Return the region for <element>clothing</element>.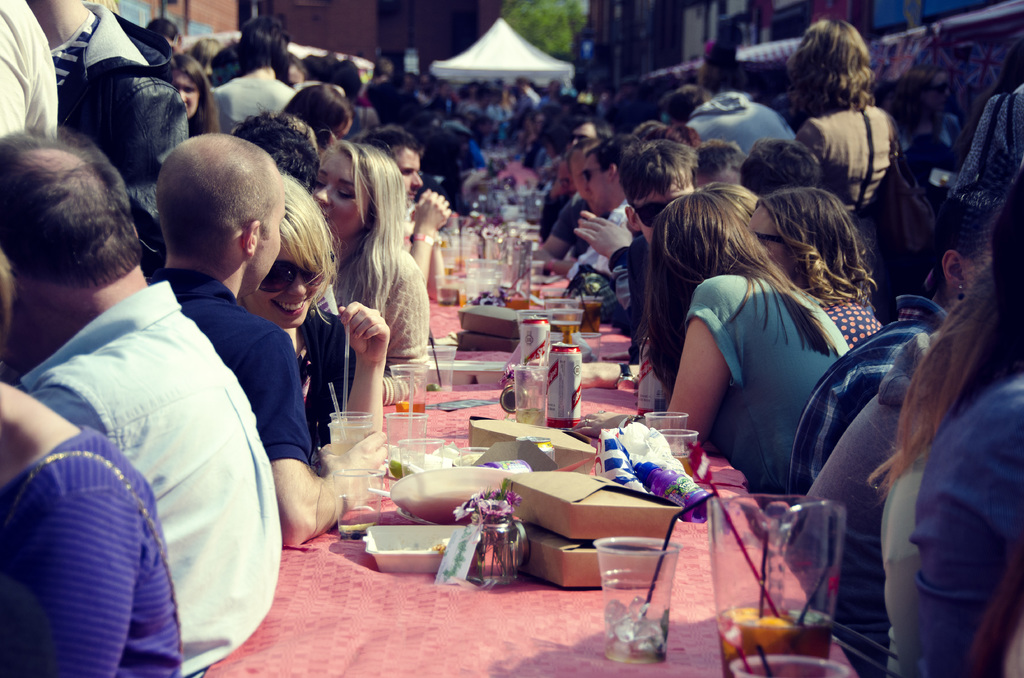
rect(794, 108, 898, 293).
